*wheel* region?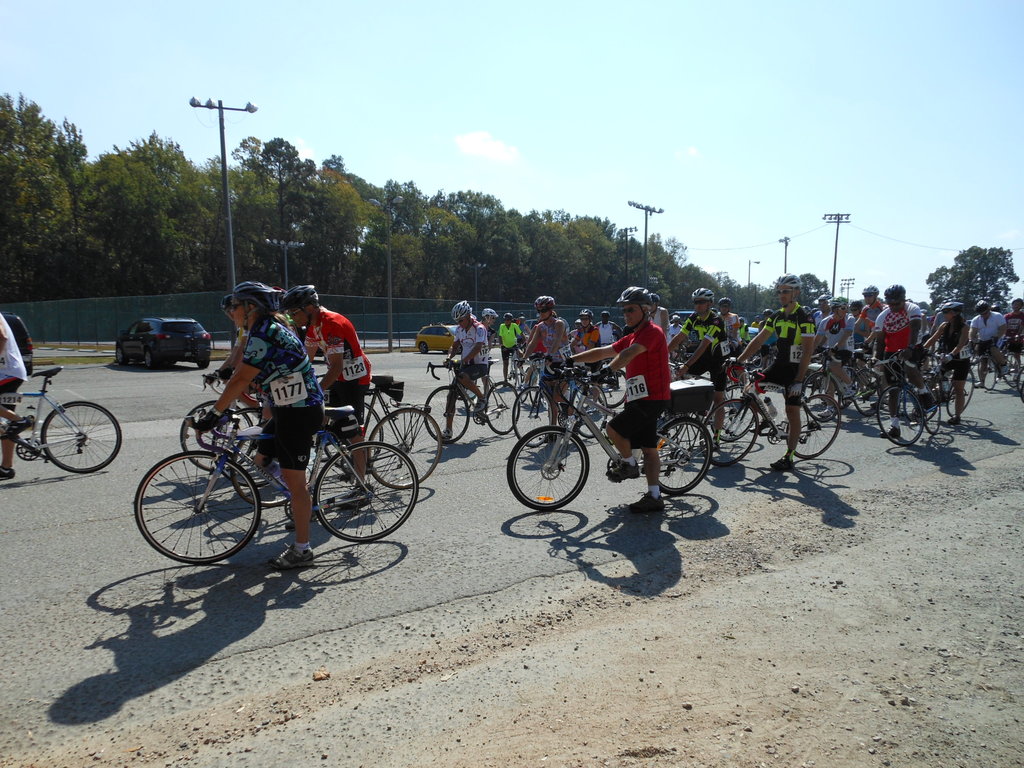
38 401 123 471
